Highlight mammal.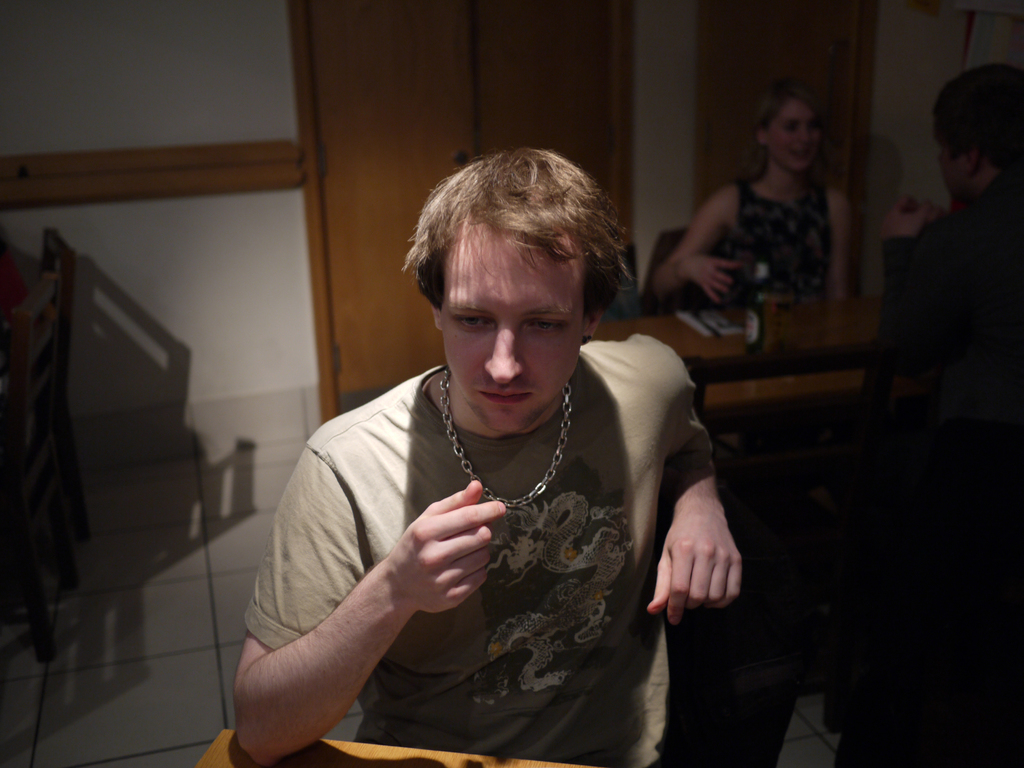
Highlighted region: bbox=(655, 77, 851, 305).
